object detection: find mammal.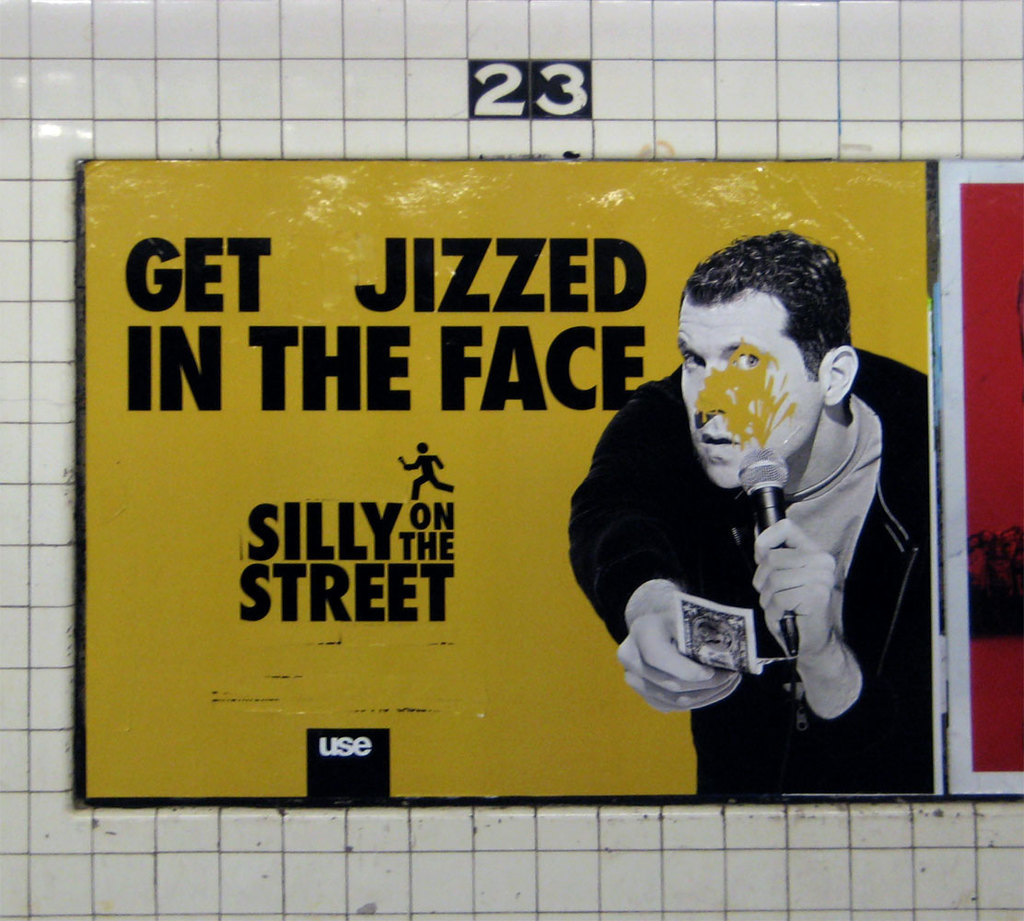
region(571, 226, 889, 746).
